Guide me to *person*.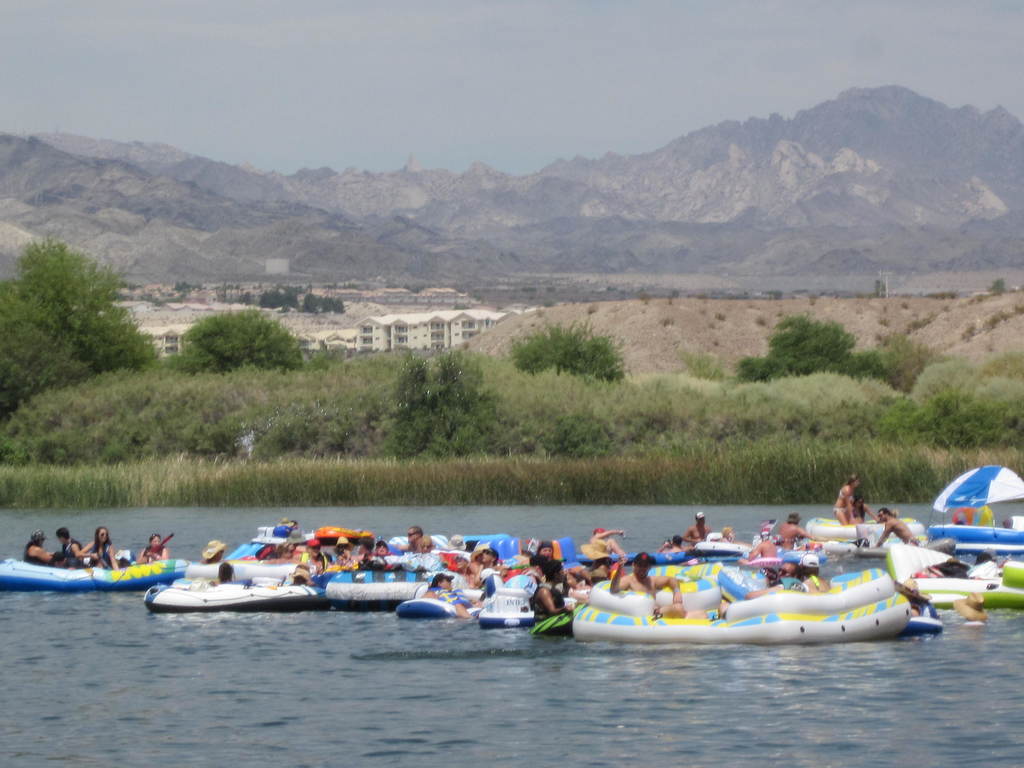
Guidance: (left=849, top=492, right=879, bottom=523).
